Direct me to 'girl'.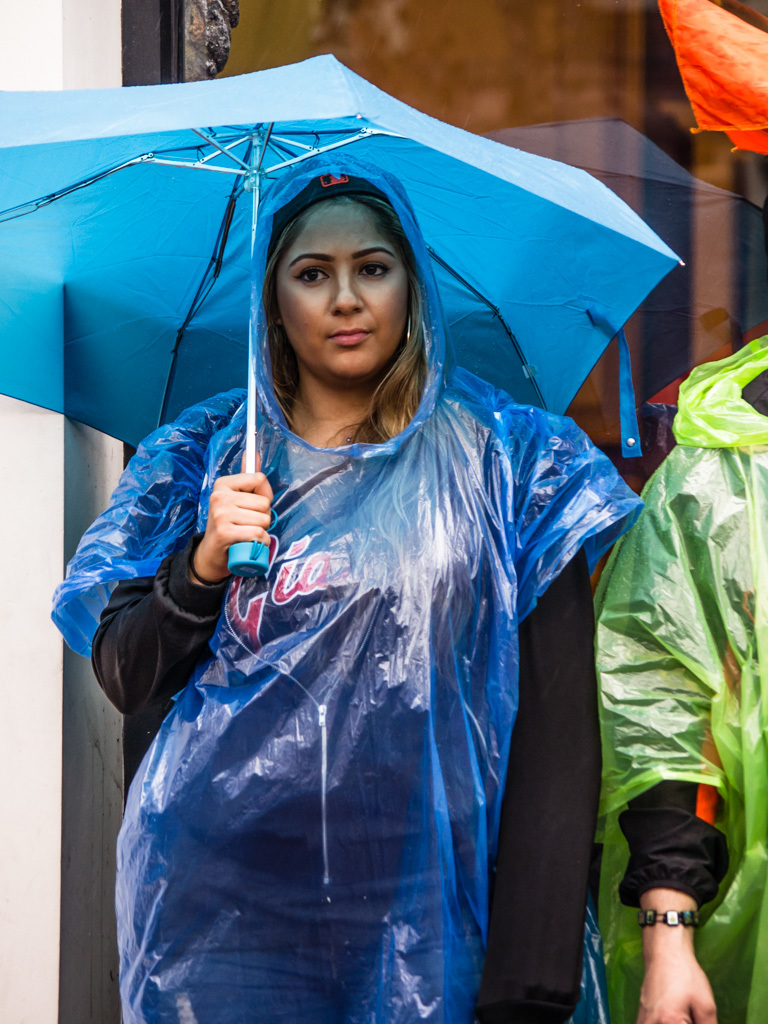
Direction: left=42, top=151, right=613, bottom=1023.
